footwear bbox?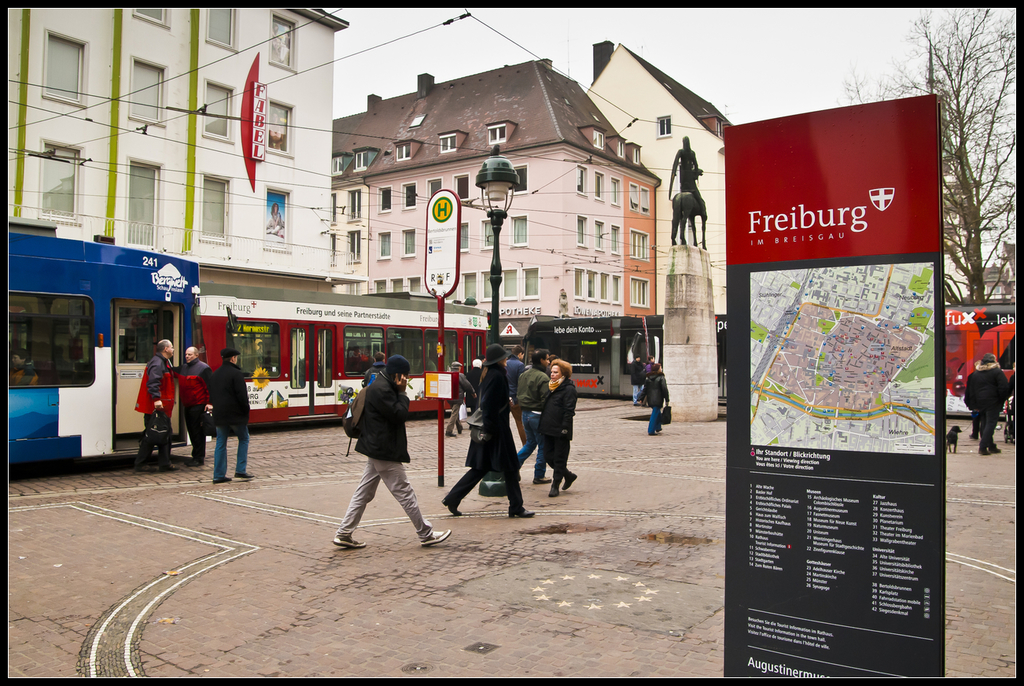
[236, 474, 251, 483]
